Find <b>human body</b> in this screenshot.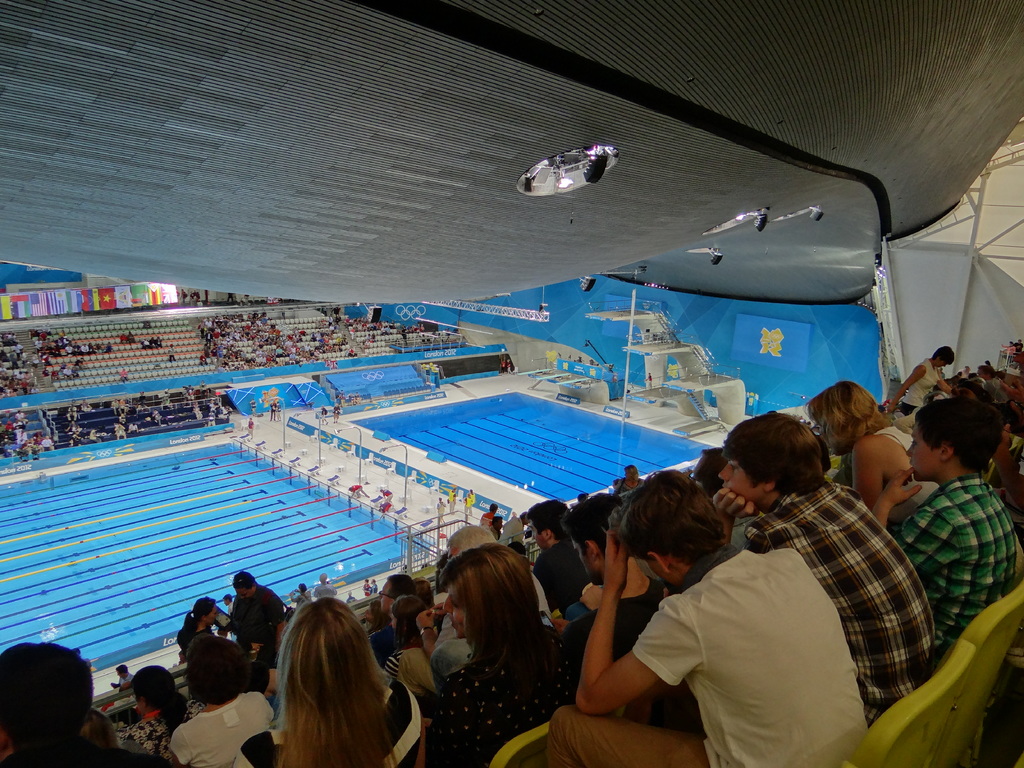
The bounding box for <b>human body</b> is crop(895, 346, 957, 404).
